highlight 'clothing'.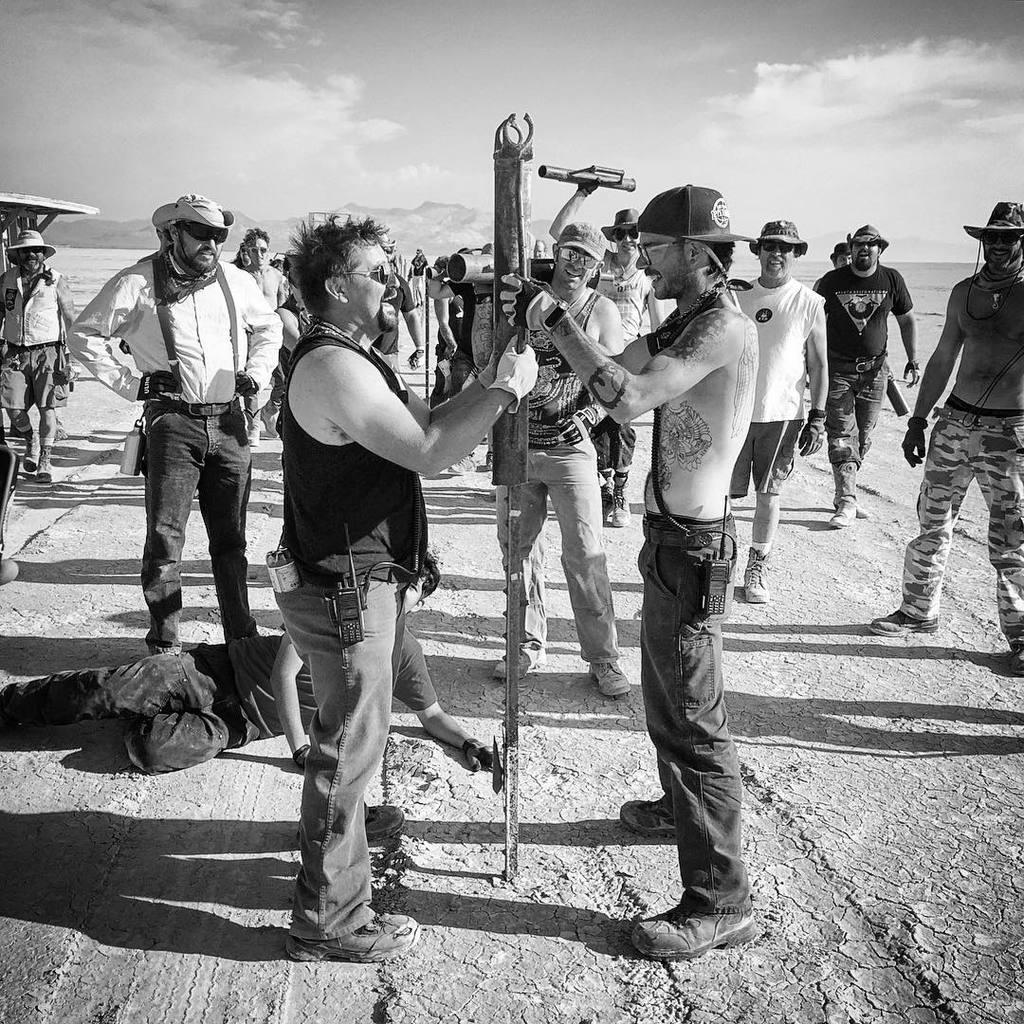
Highlighted region: x1=0, y1=625, x2=436, y2=774.
